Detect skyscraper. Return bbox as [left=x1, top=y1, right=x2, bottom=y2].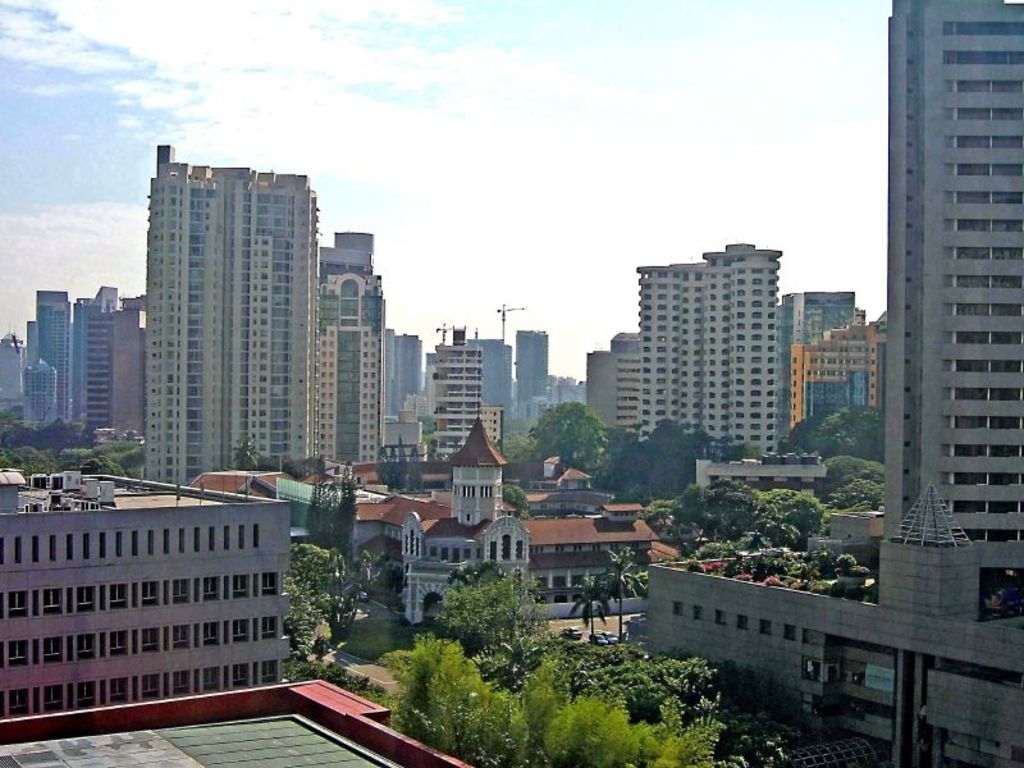
[left=852, top=8, right=1021, bottom=654].
